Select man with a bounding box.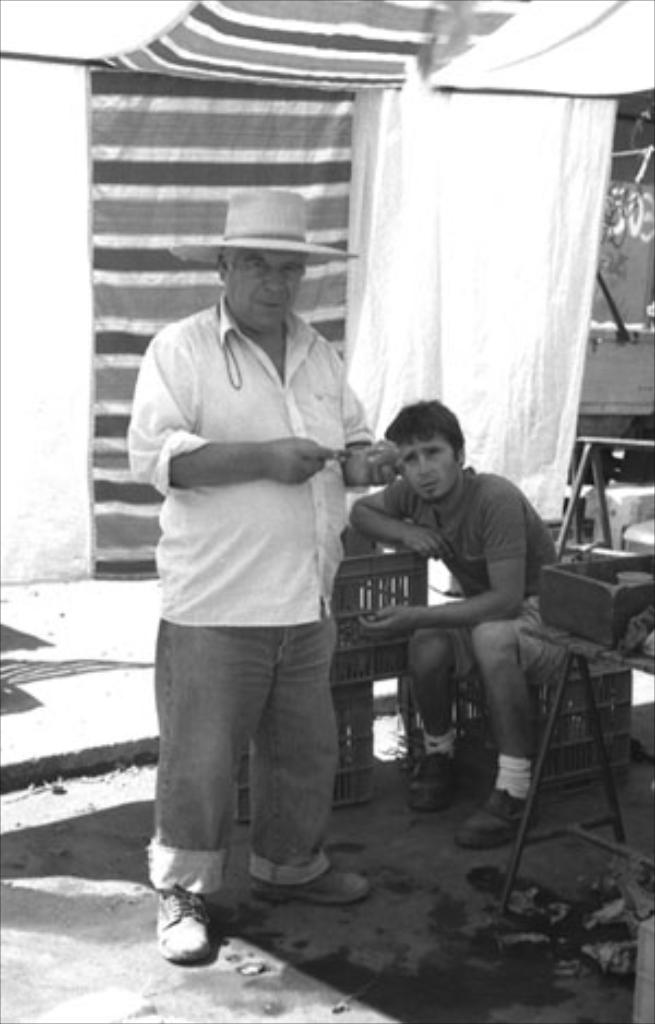
349,397,576,849.
